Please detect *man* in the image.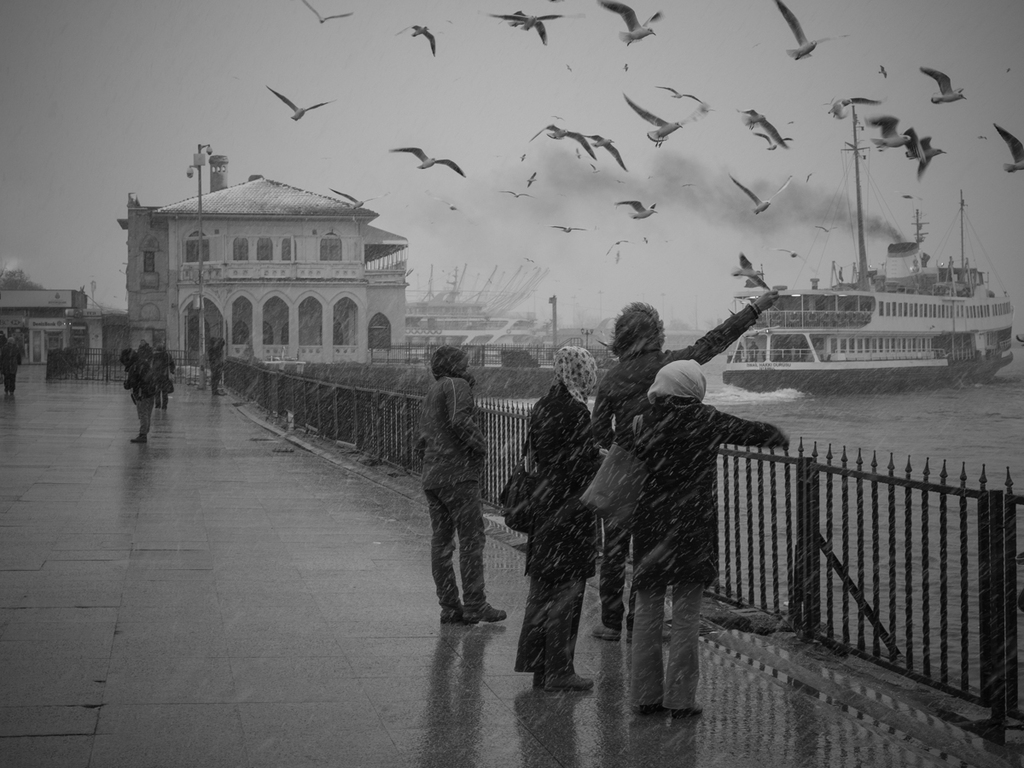
rect(137, 336, 154, 358).
